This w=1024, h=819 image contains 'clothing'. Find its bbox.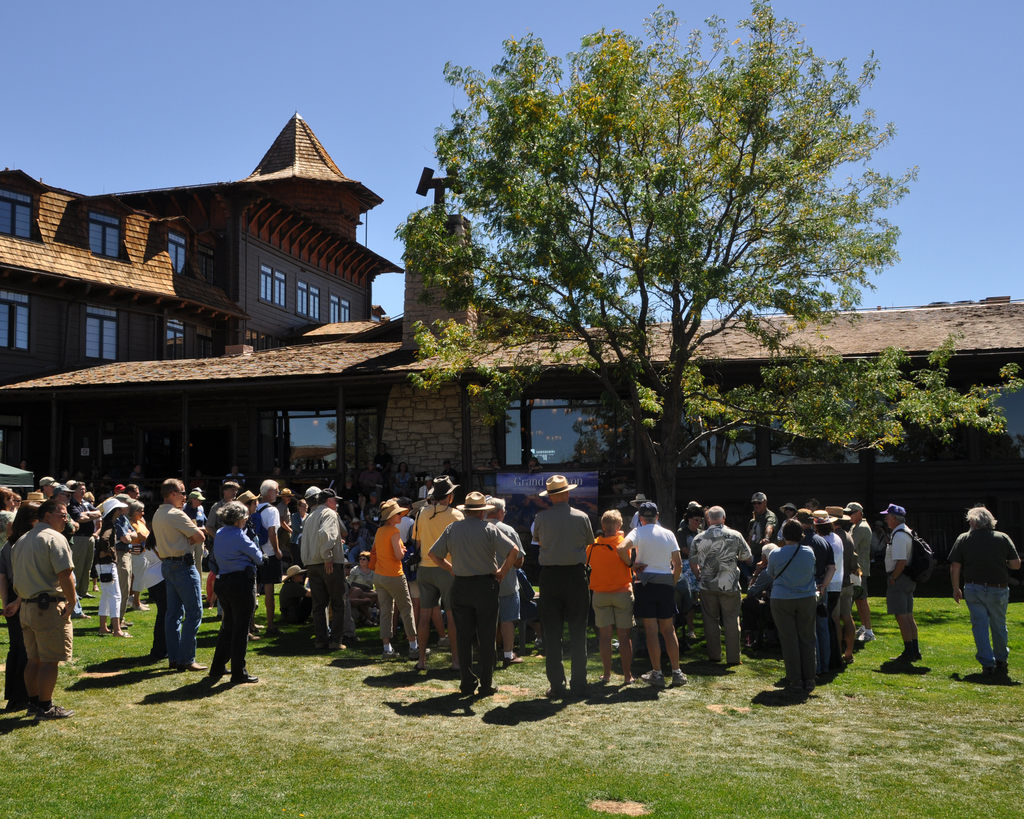
(214,522,262,685).
